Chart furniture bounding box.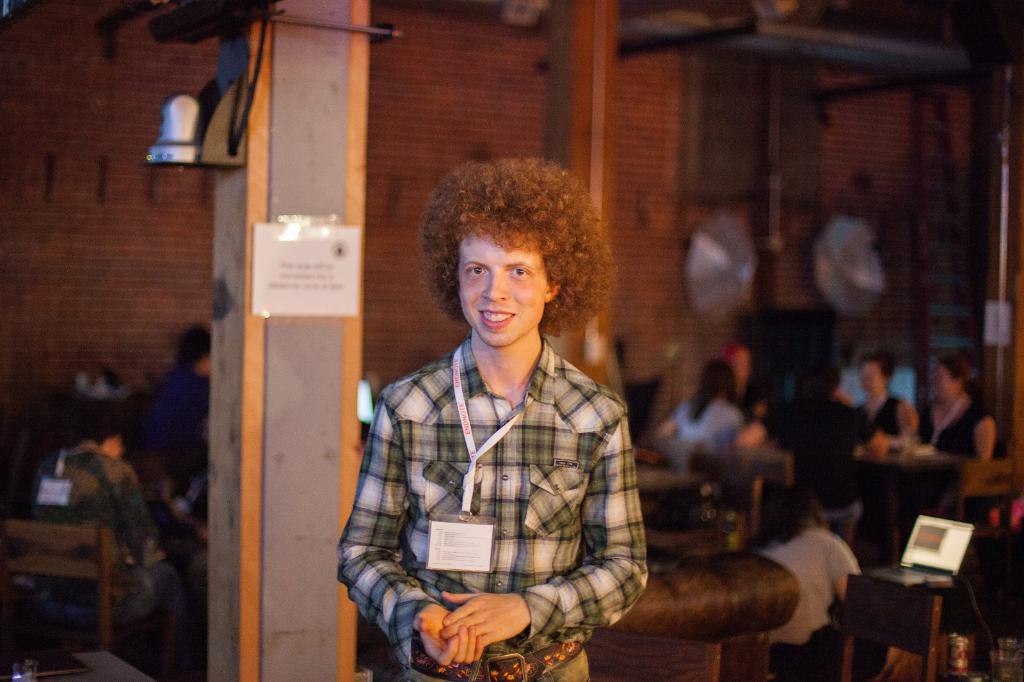
Charted: {"x1": 685, "y1": 446, "x2": 795, "y2": 546}.
